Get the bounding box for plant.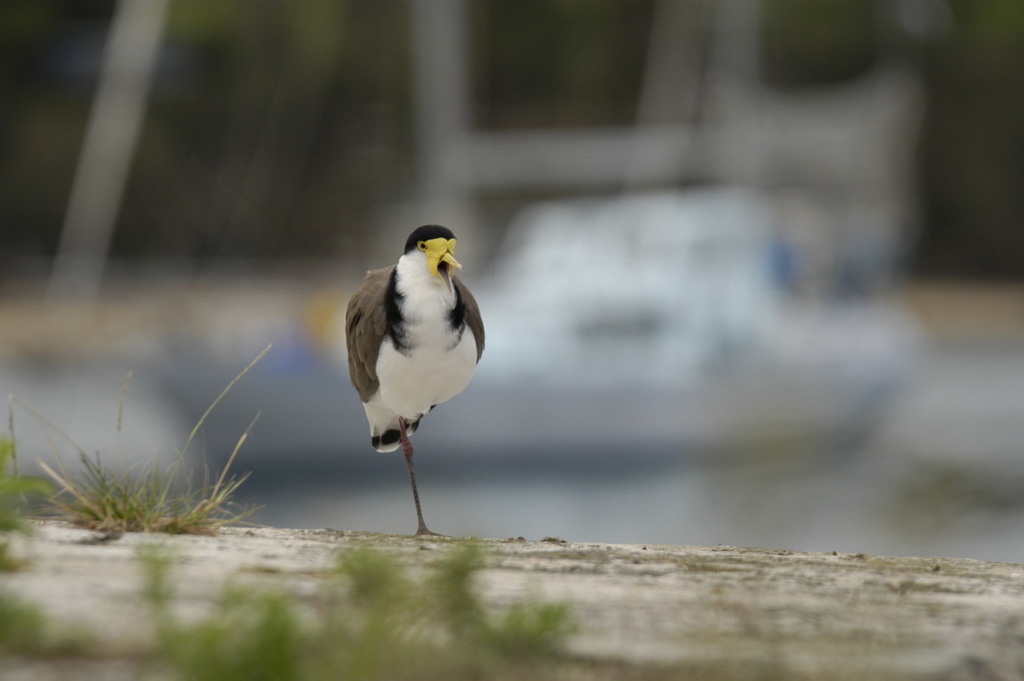
<region>13, 344, 272, 541</region>.
